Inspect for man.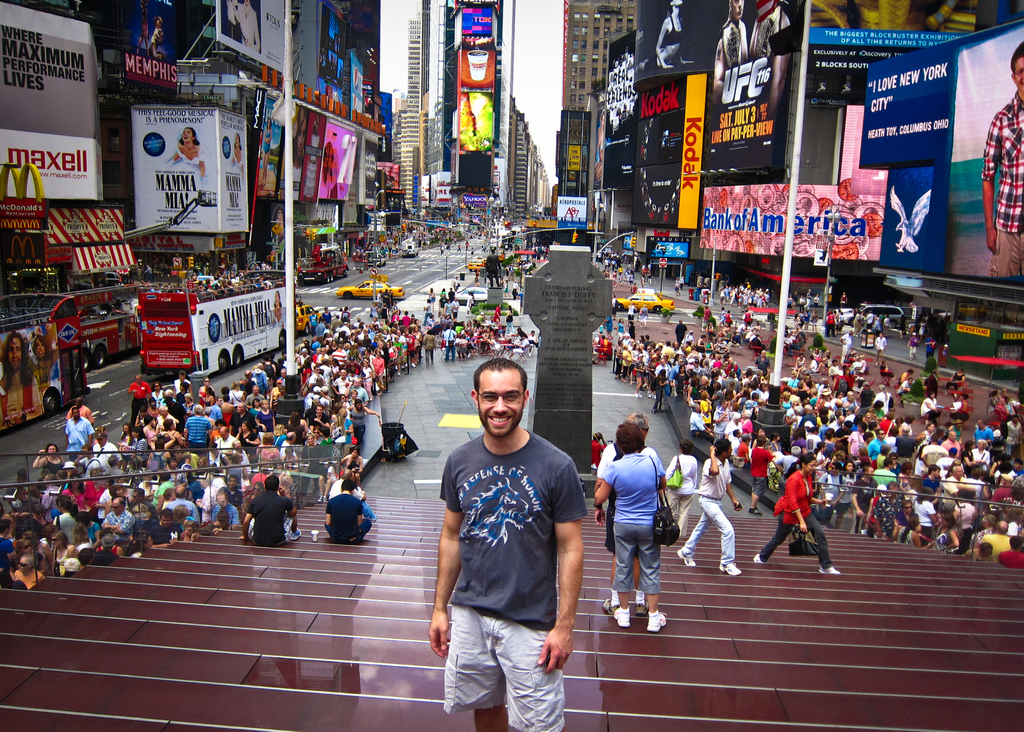
Inspection: [x1=211, y1=492, x2=241, y2=525].
